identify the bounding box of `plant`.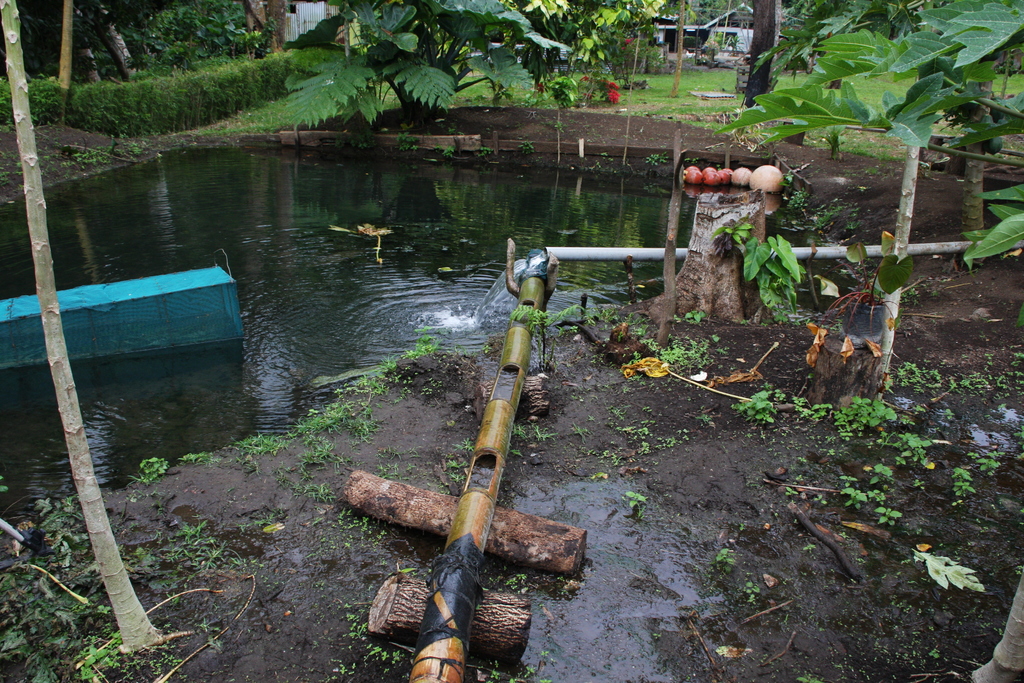
rect(1016, 561, 1022, 570).
